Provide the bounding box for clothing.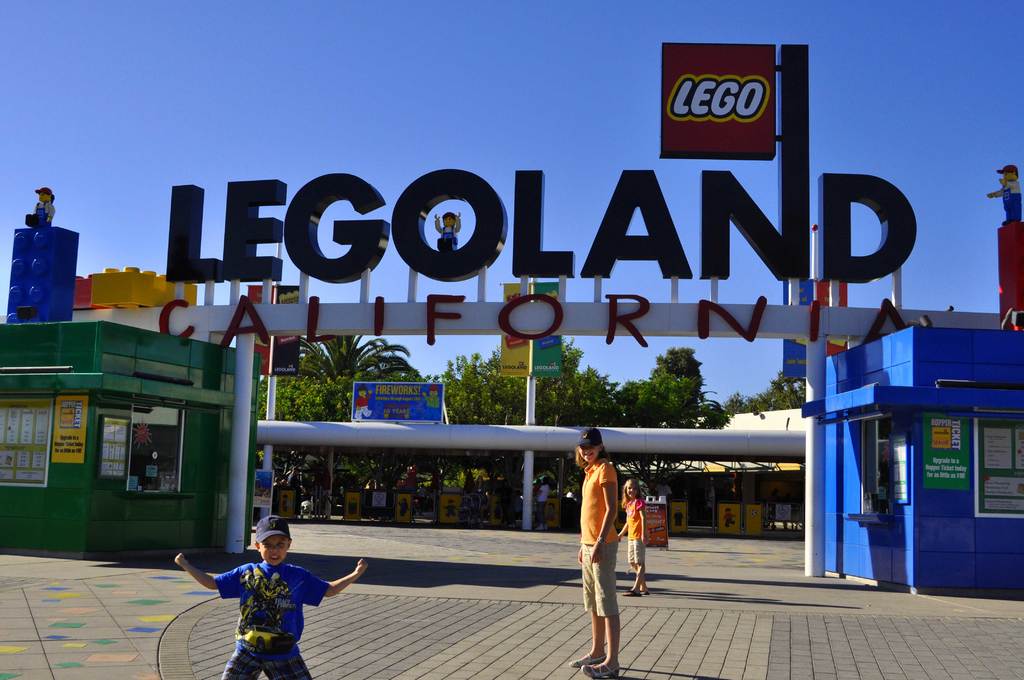
left=216, top=566, right=338, bottom=679.
